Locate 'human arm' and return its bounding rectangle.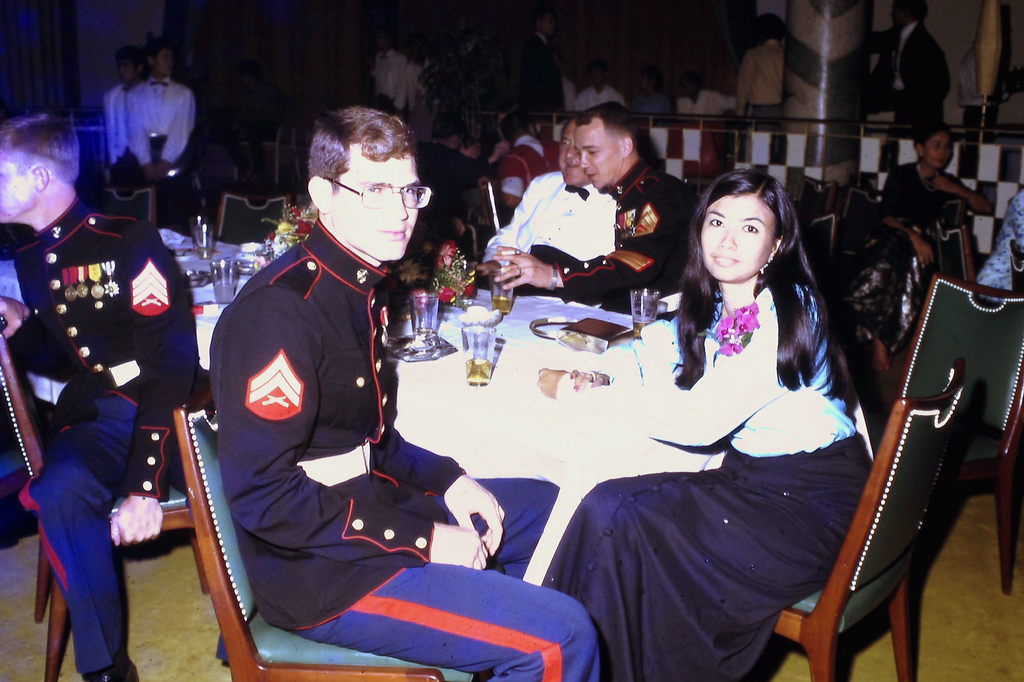
x1=368 y1=328 x2=513 y2=559.
